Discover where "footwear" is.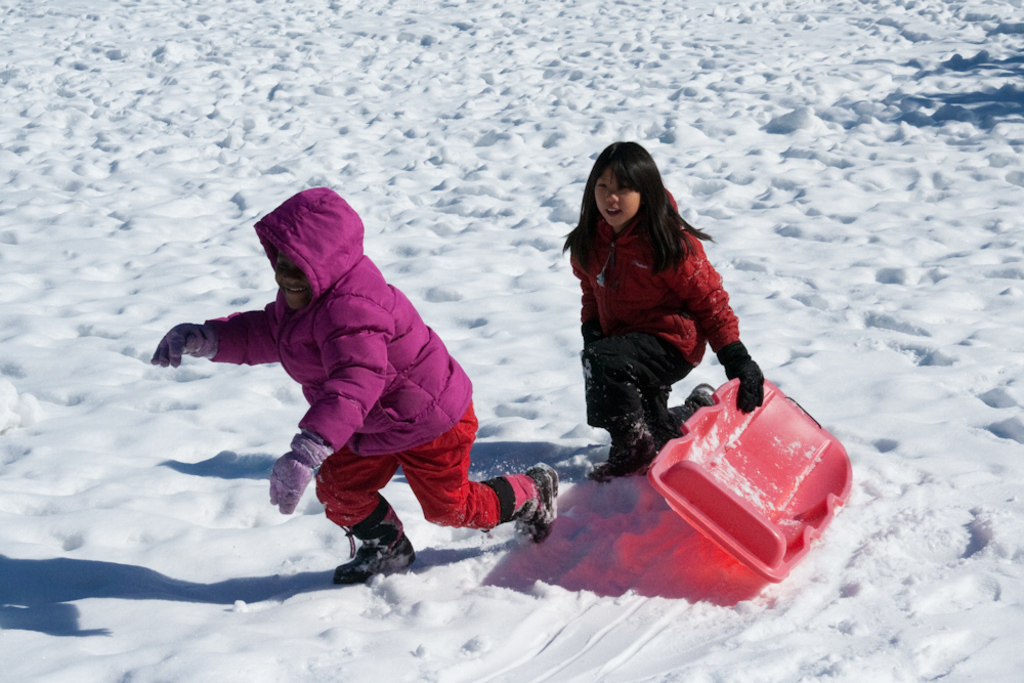
Discovered at bbox(523, 456, 567, 546).
